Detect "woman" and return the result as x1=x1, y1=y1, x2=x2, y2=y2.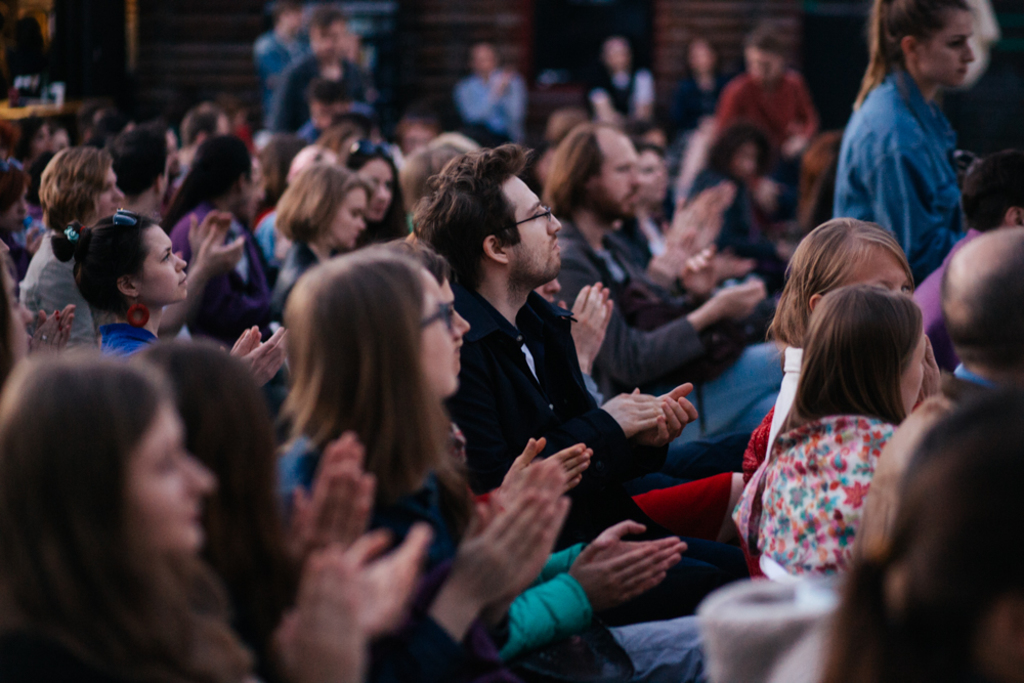
x1=284, y1=246, x2=585, y2=678.
